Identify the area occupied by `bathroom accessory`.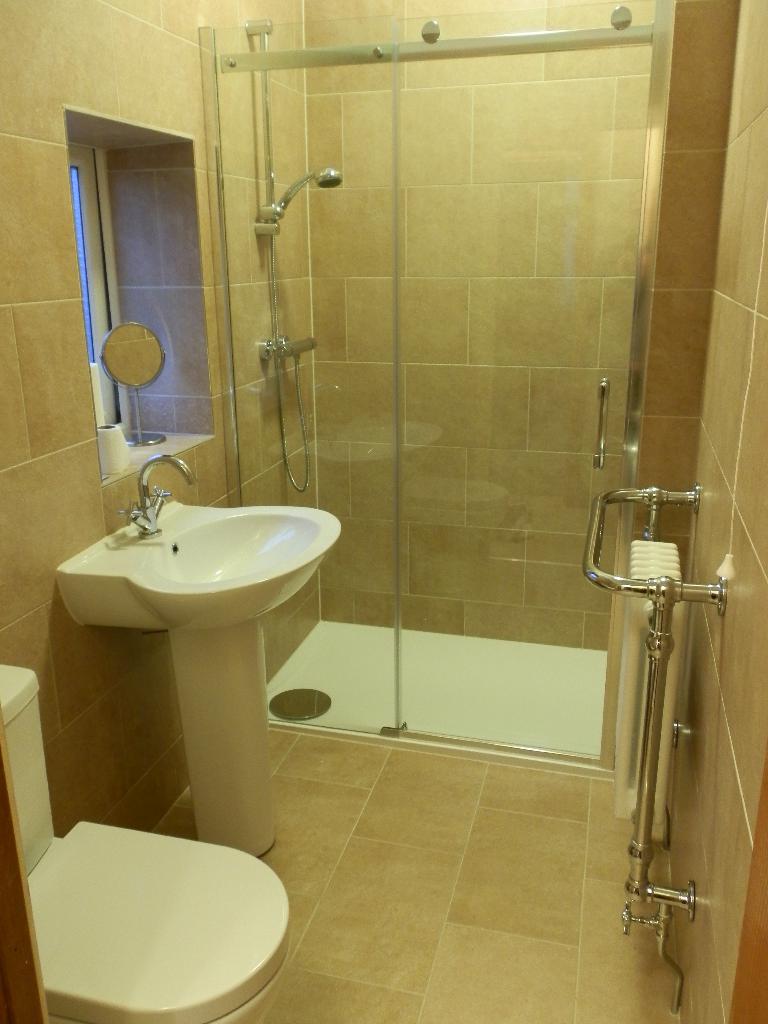
Area: locate(245, 17, 346, 495).
